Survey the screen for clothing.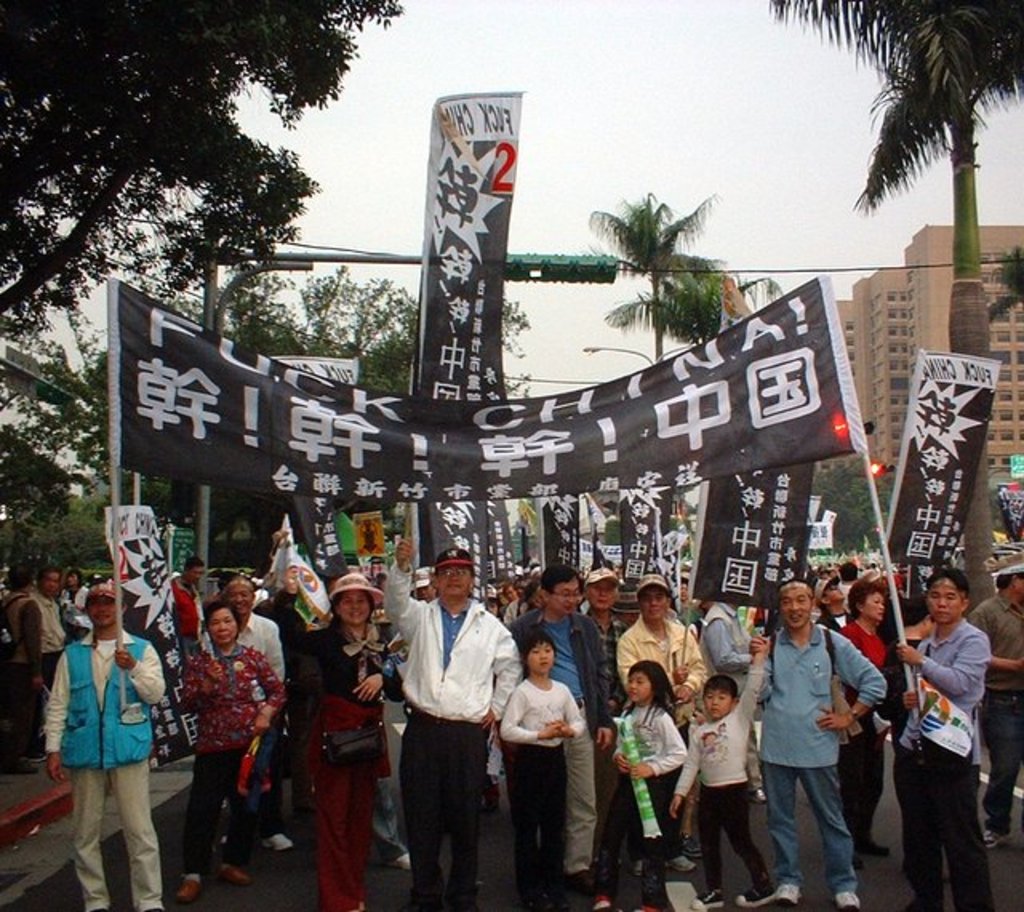
Survey found: x1=38, y1=624, x2=174, y2=910.
